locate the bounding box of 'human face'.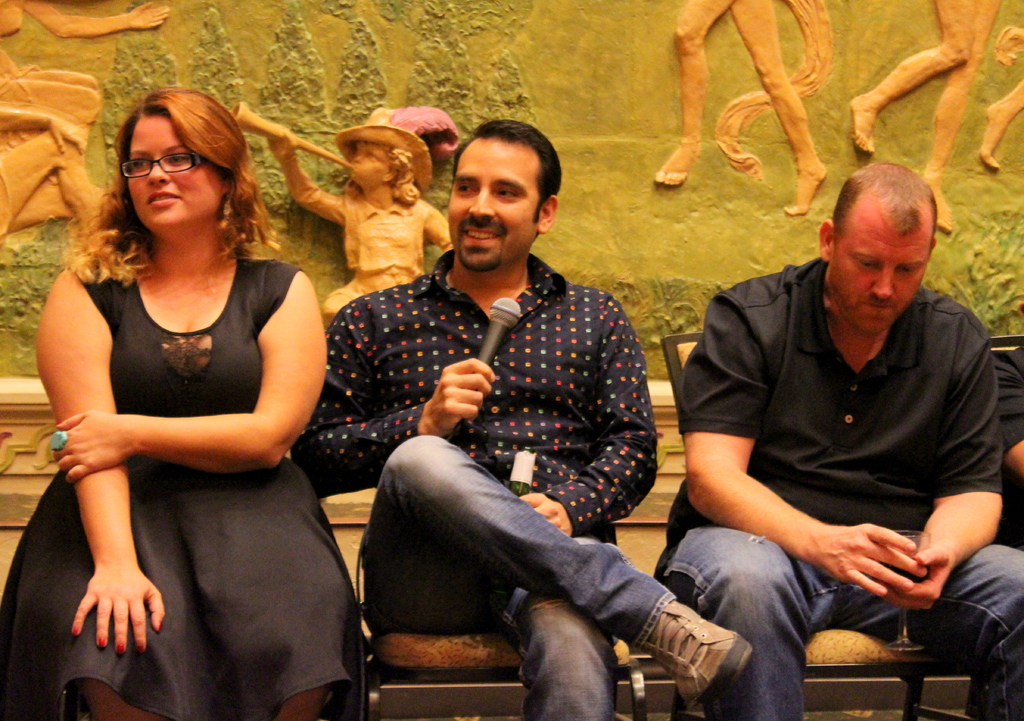
Bounding box: box=[449, 134, 540, 267].
